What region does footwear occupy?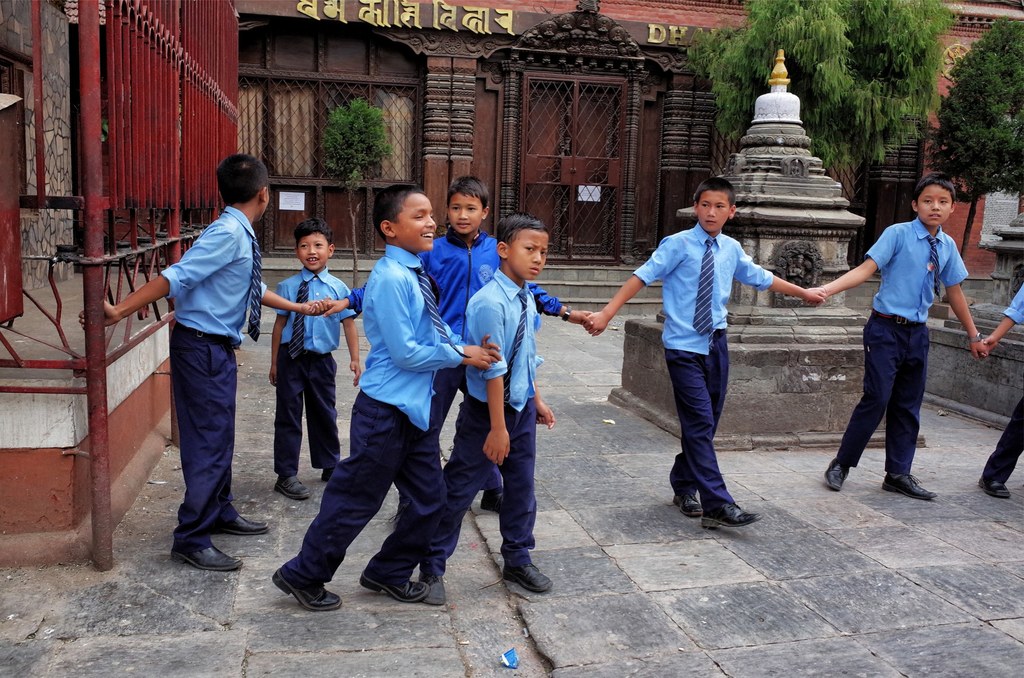
l=355, t=571, r=431, b=606.
